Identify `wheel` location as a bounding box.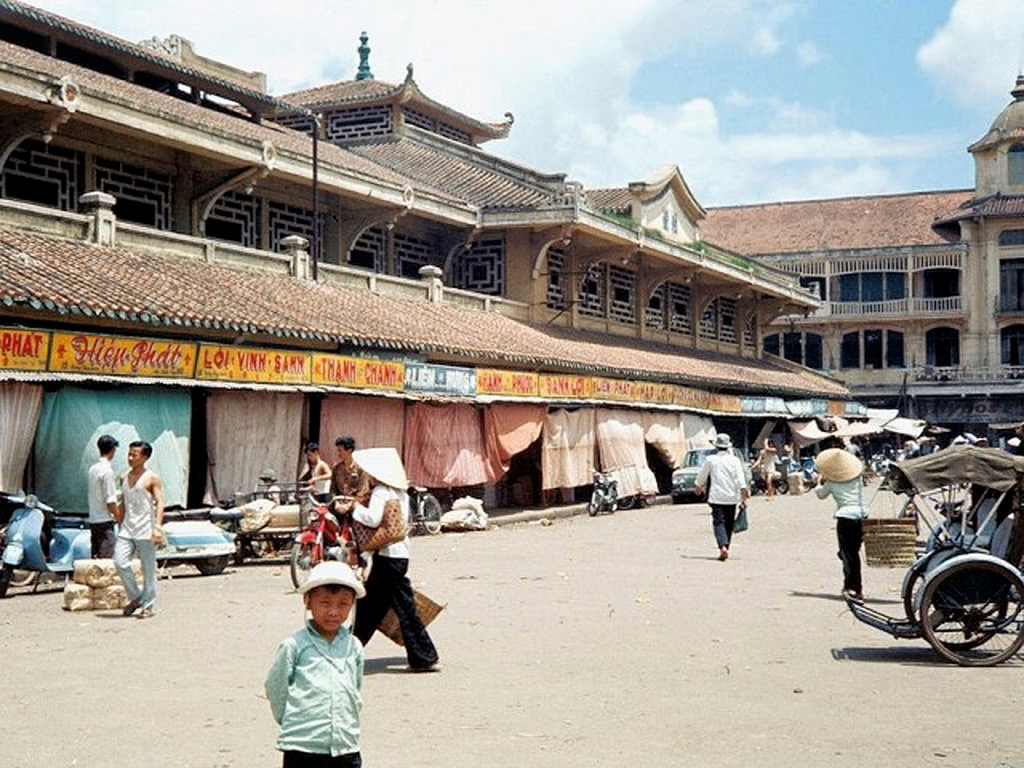
bbox(286, 543, 317, 592).
